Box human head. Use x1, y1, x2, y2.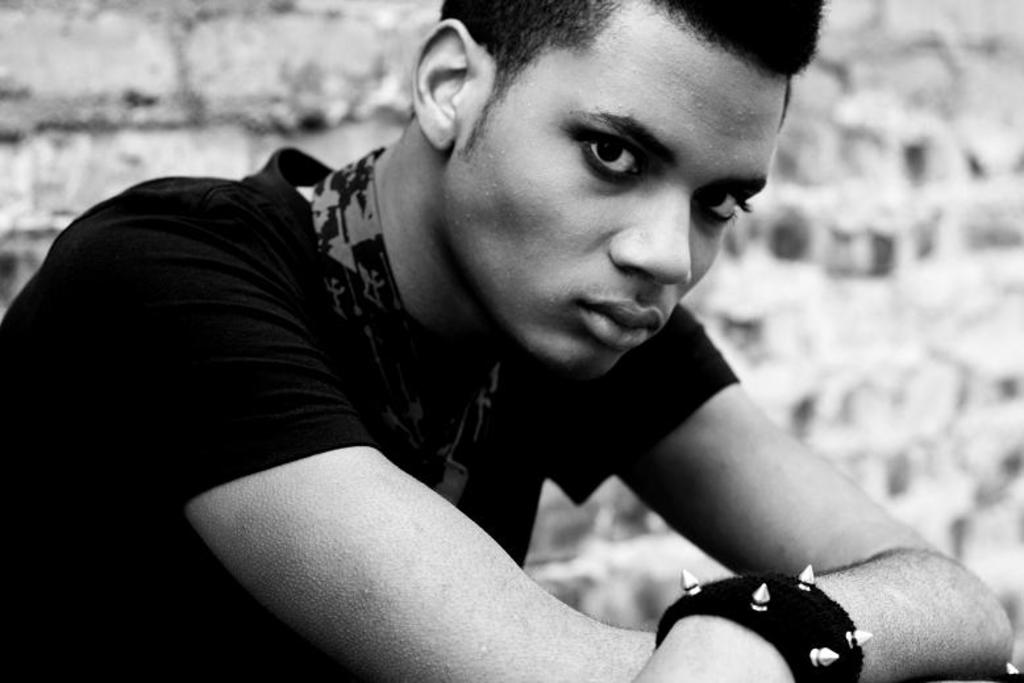
416, 11, 784, 350.
